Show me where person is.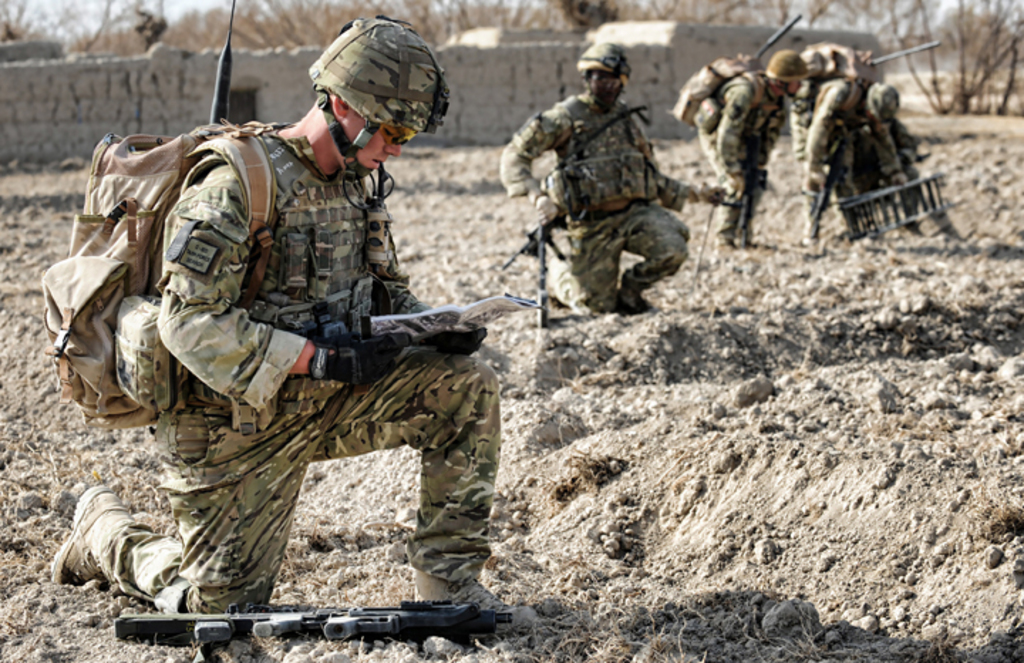
person is at (x1=782, y1=37, x2=934, y2=253).
